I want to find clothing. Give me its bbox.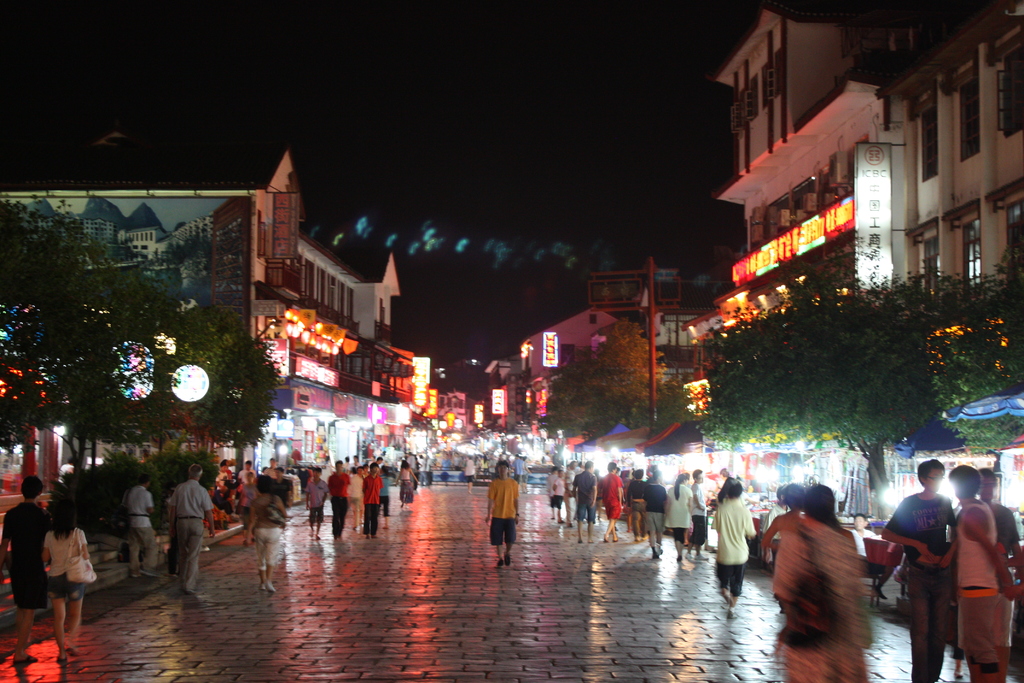
[548,466,561,520].
